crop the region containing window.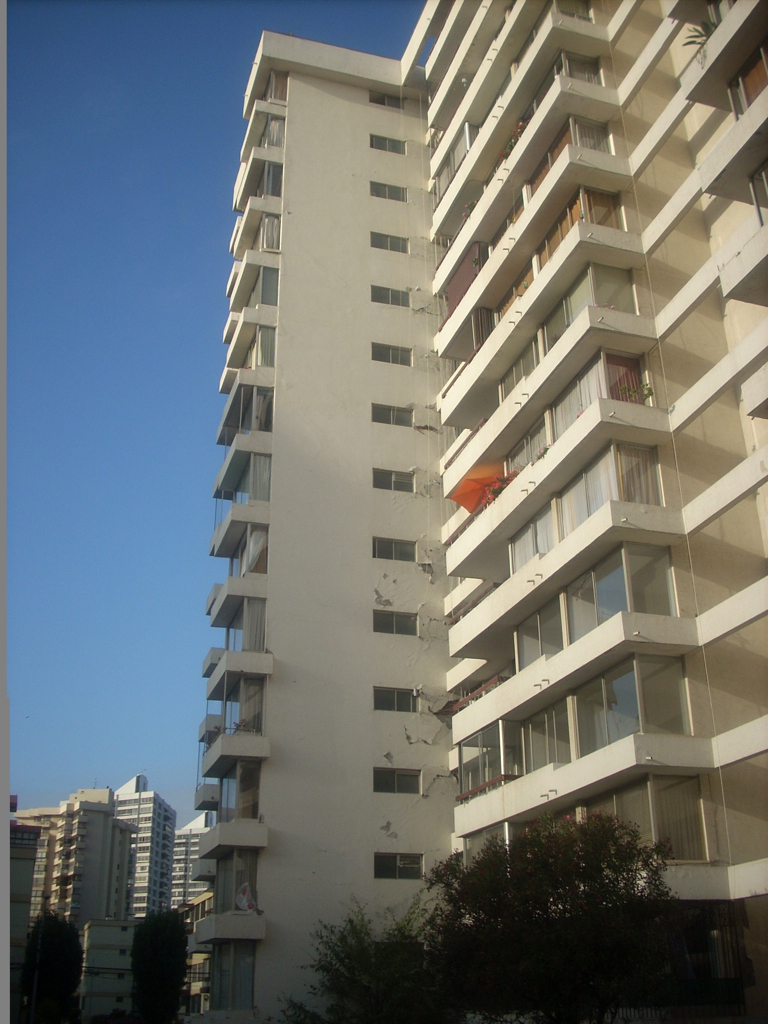
Crop region: [371,397,416,422].
